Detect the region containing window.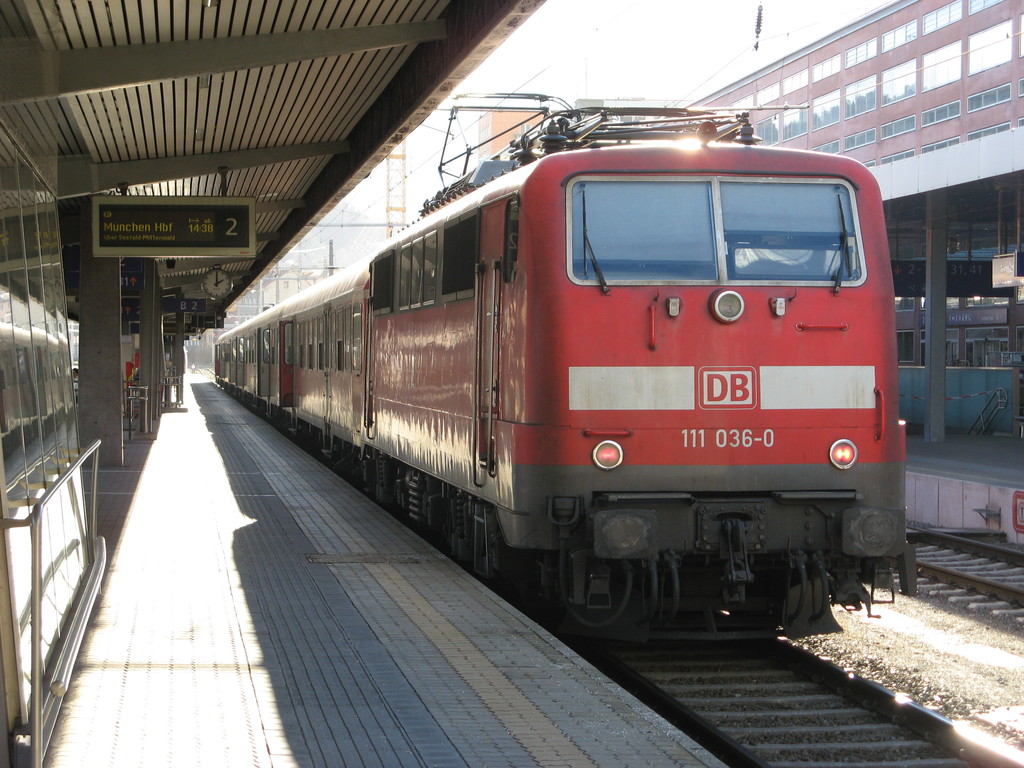
(x1=812, y1=90, x2=841, y2=156).
